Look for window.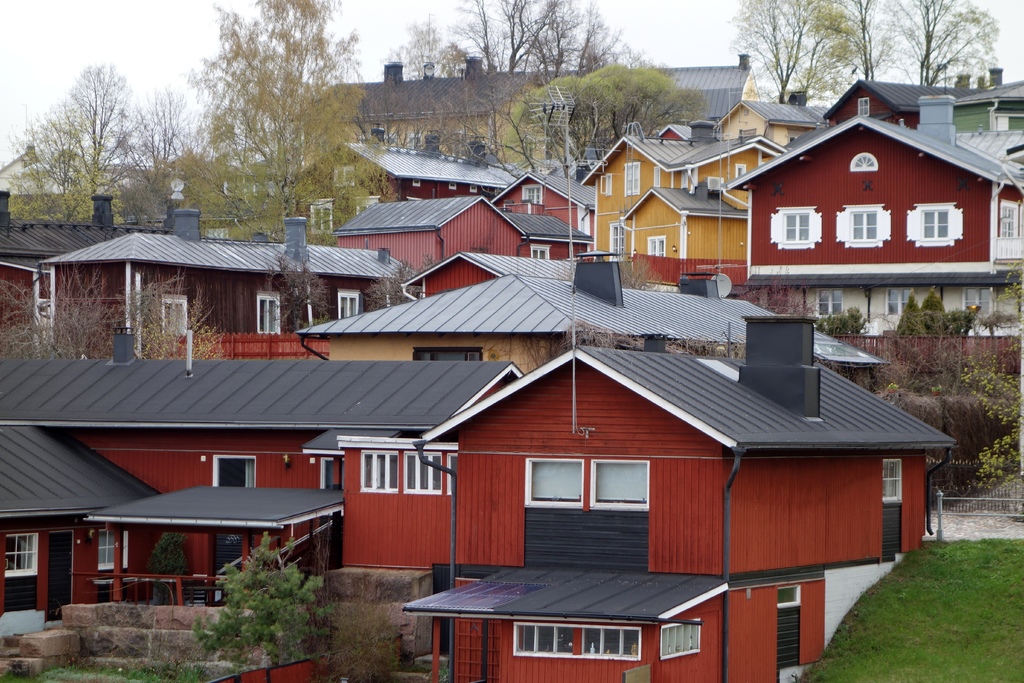
Found: bbox=[836, 204, 892, 247].
